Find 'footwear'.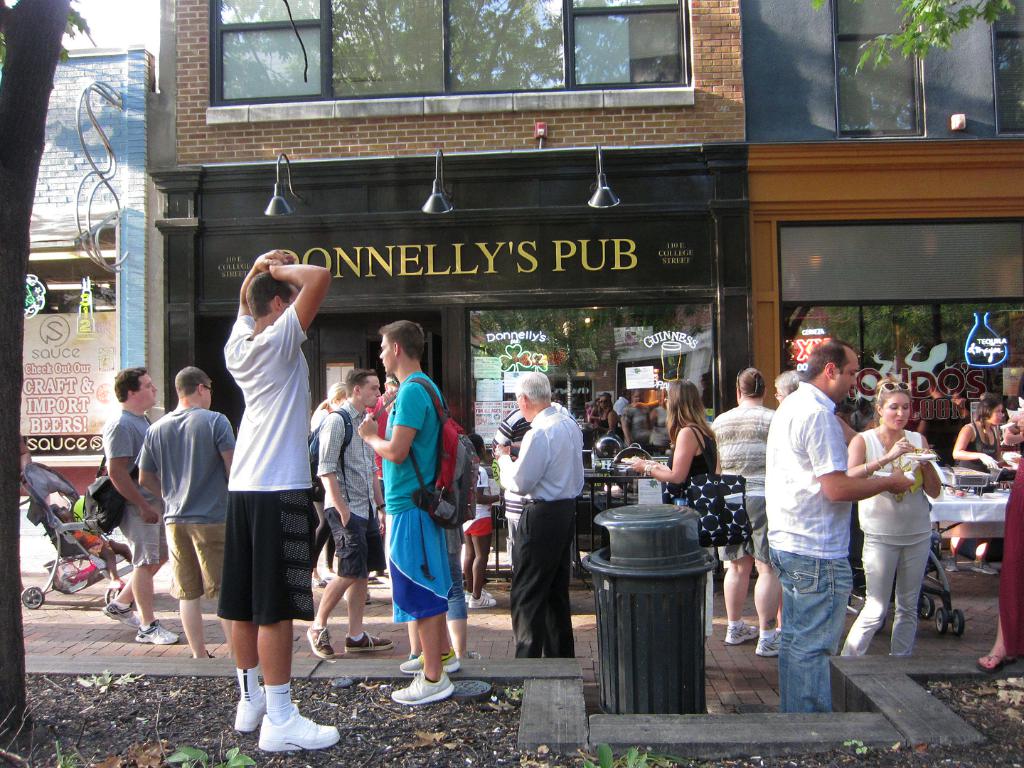
304, 626, 334, 660.
